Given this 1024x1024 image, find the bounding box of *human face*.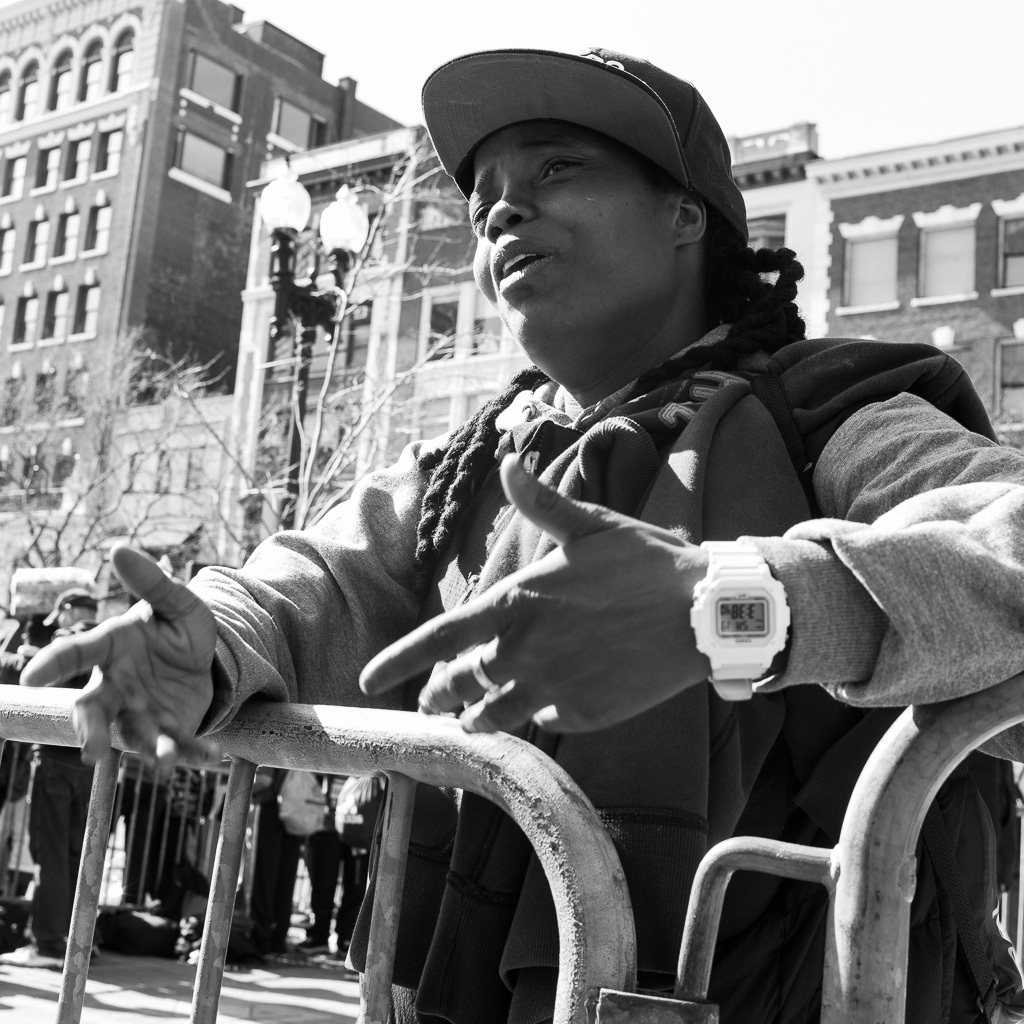
471, 128, 678, 345.
